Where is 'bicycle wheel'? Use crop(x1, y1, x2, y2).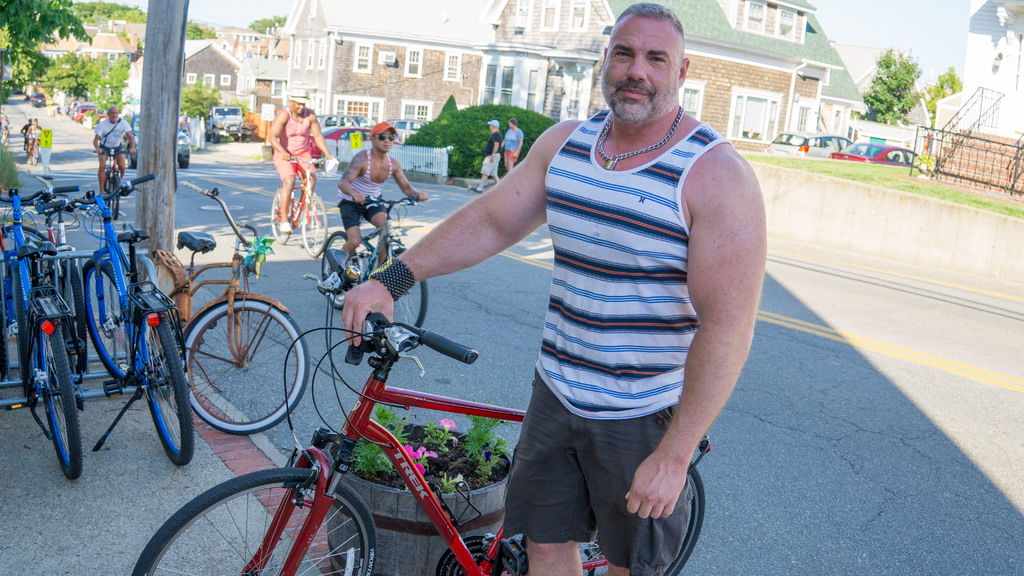
crop(268, 189, 294, 243).
